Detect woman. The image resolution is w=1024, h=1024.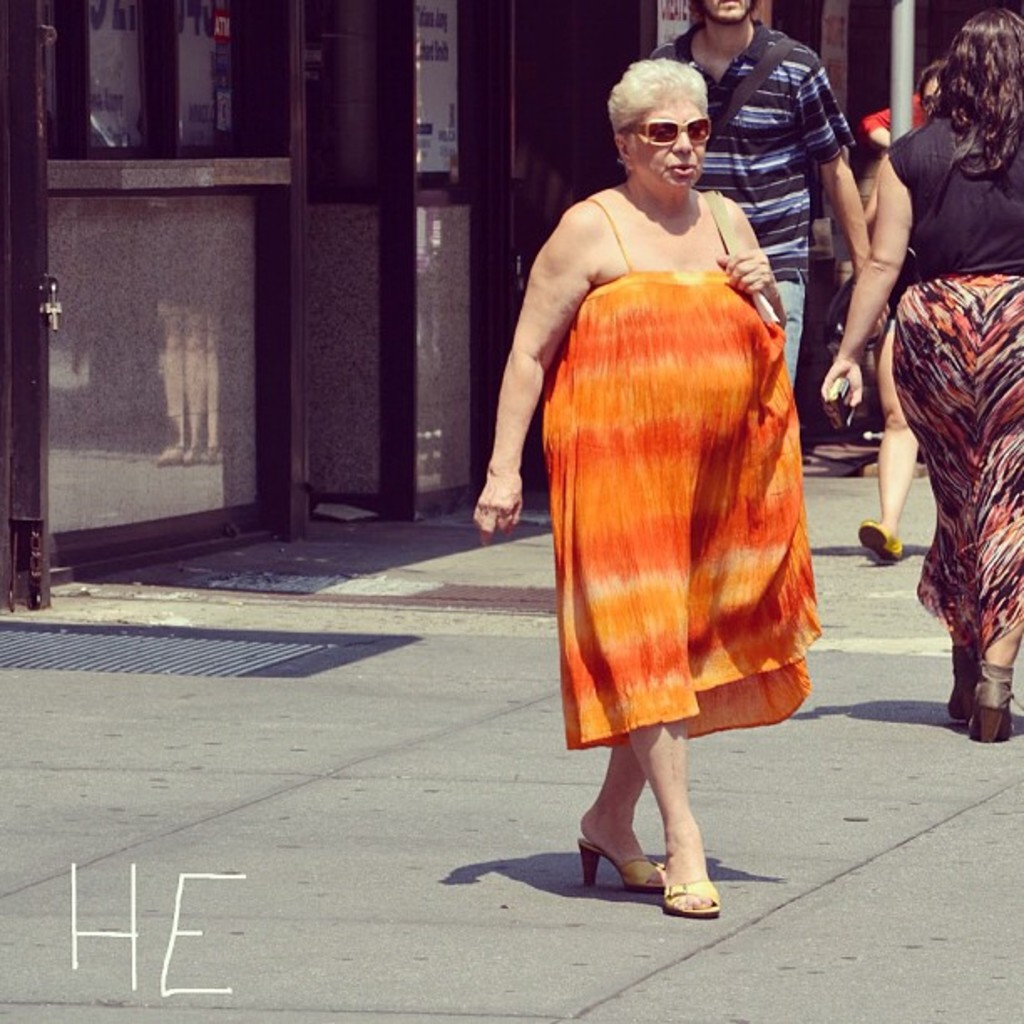
bbox=[815, 5, 1022, 751].
